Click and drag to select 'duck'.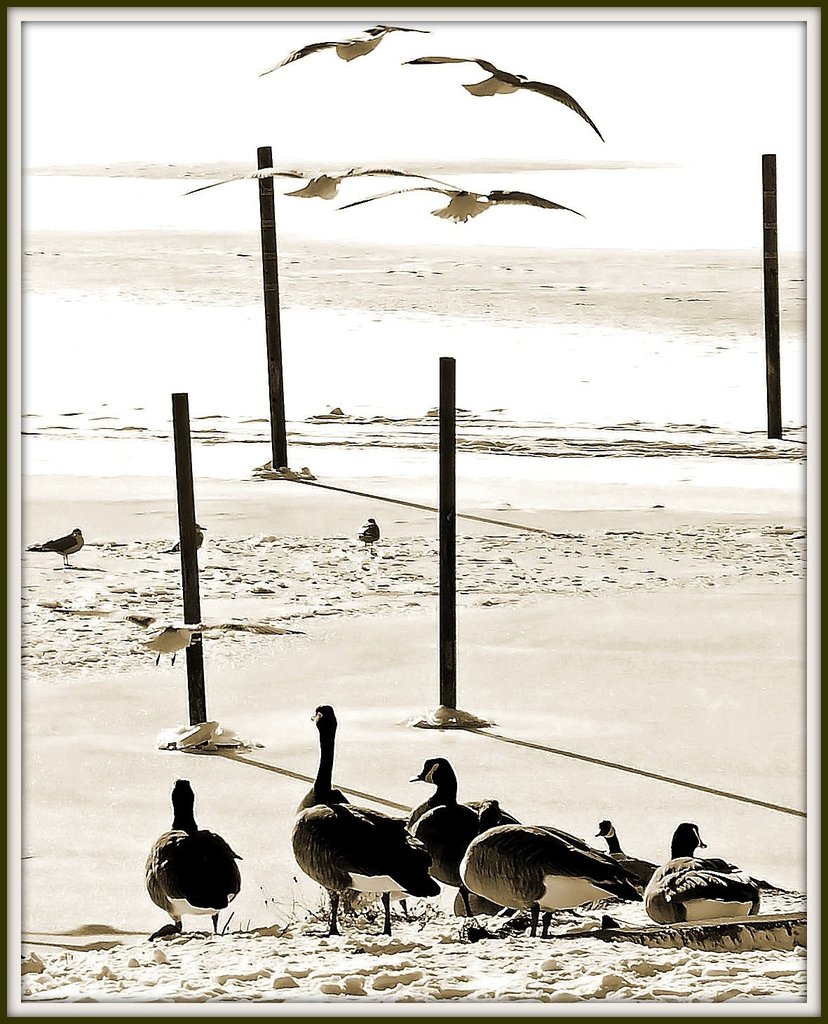
Selection: Rect(140, 793, 256, 931).
